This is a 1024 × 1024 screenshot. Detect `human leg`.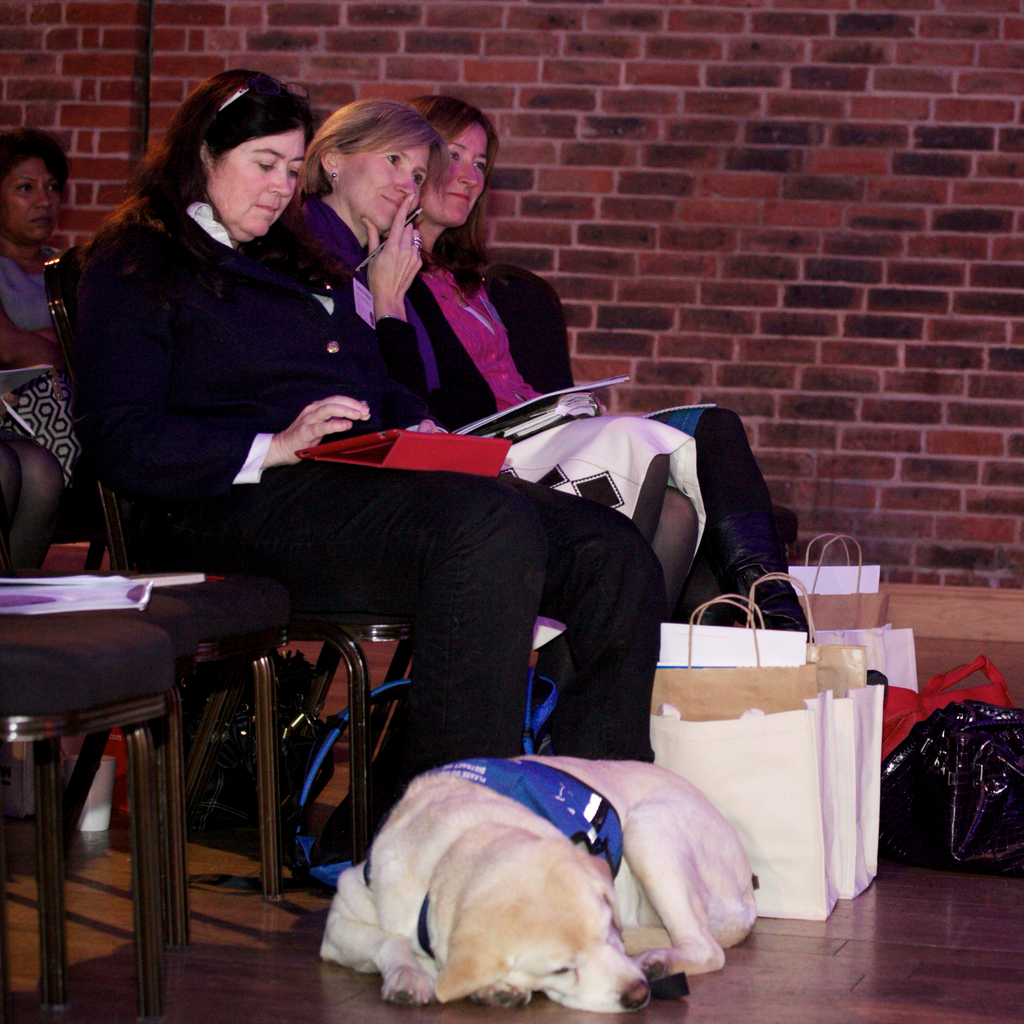
x1=536 y1=484 x2=676 y2=752.
